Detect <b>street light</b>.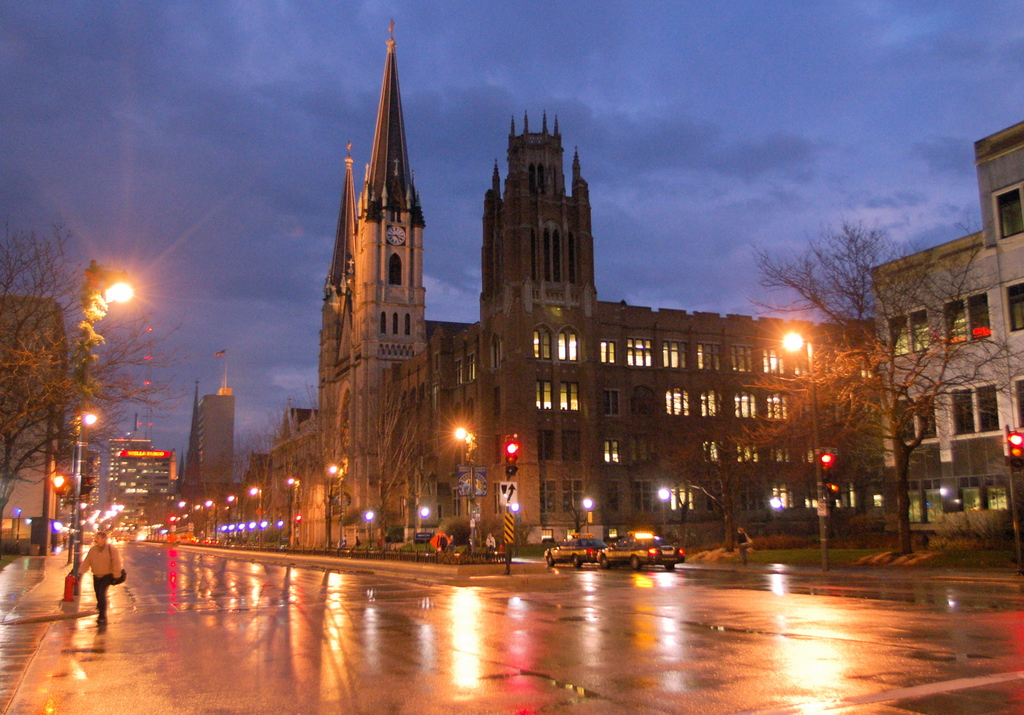
Detected at 67 261 136 603.
